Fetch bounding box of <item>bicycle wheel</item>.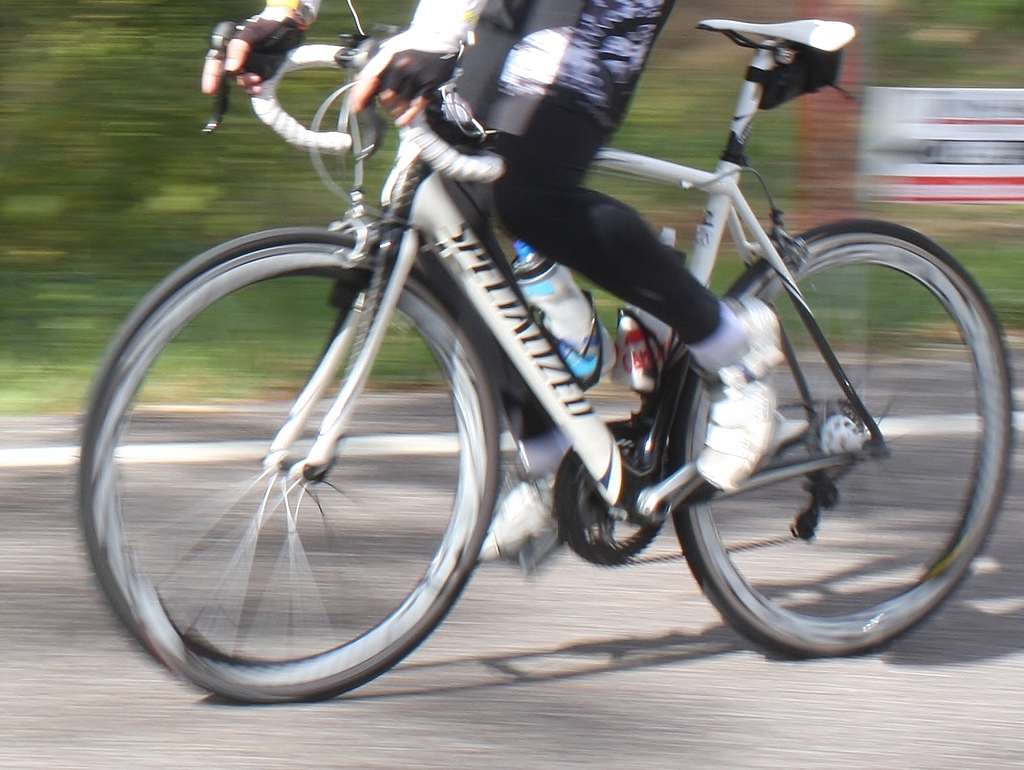
Bbox: 73 219 507 705.
